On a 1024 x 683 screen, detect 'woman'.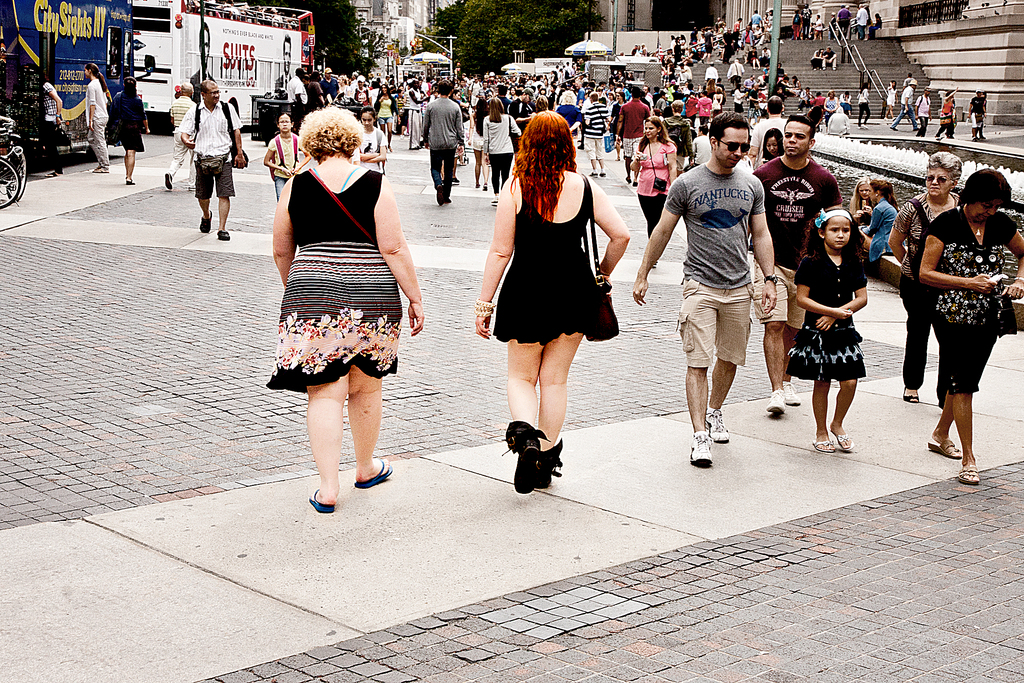
(x1=860, y1=85, x2=872, y2=124).
